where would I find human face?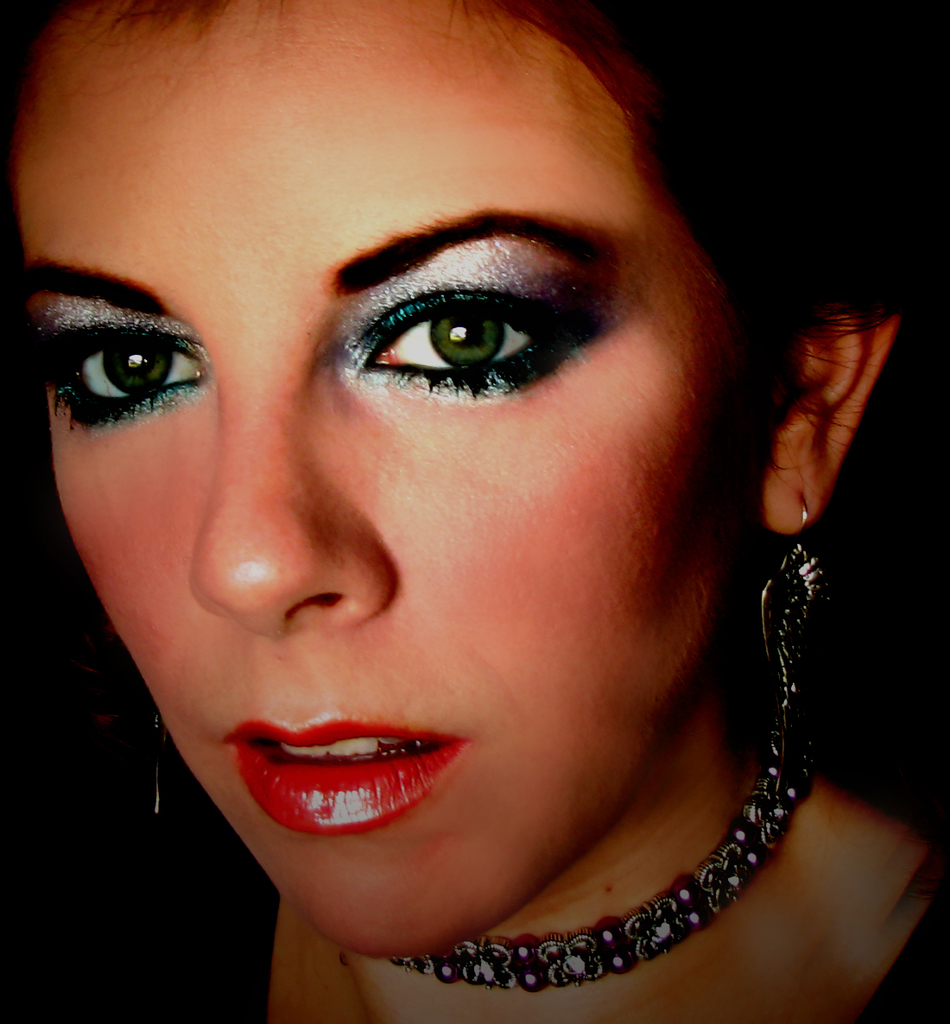
At [x1=0, y1=0, x2=763, y2=968].
